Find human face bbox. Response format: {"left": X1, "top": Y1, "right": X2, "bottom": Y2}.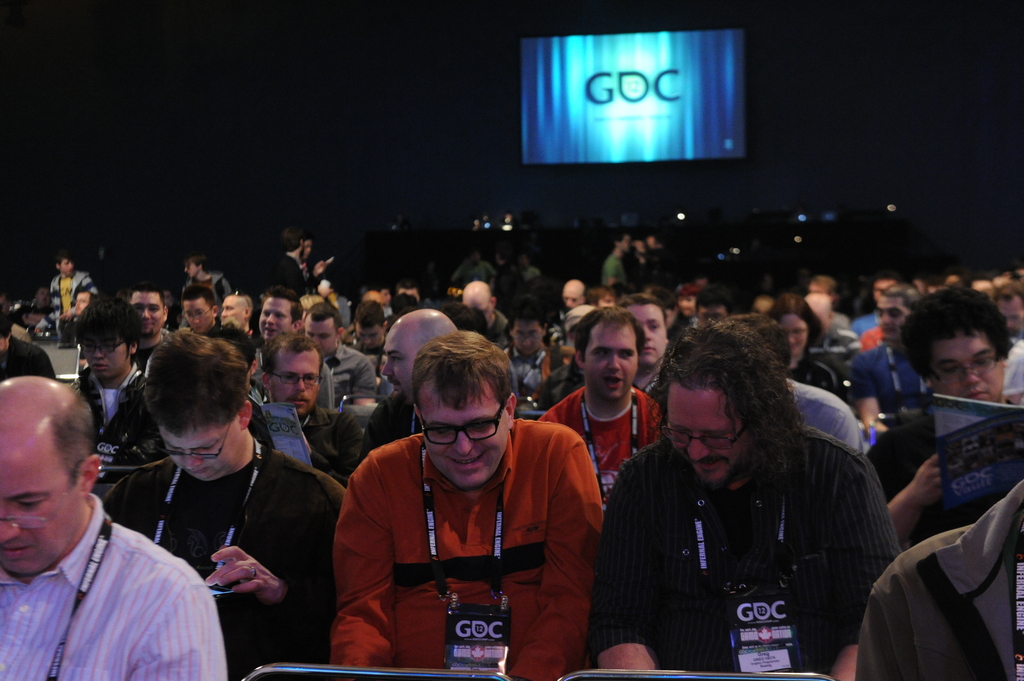
{"left": 995, "top": 289, "right": 1023, "bottom": 335}.
